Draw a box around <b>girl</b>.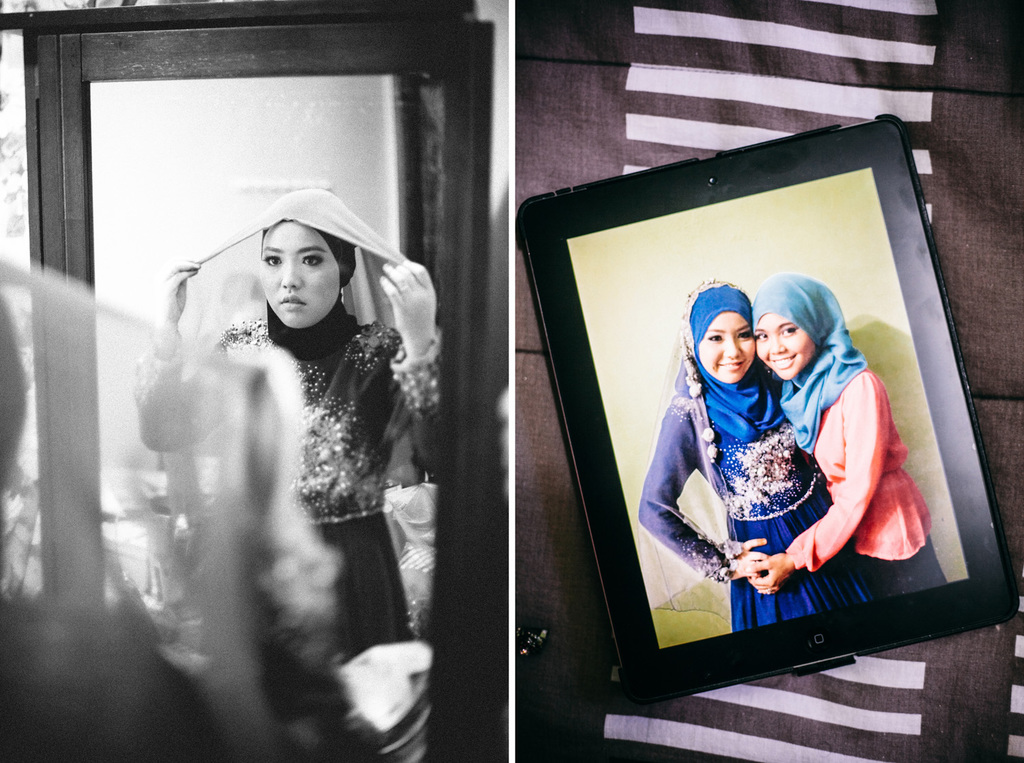
bbox=[629, 272, 872, 630].
